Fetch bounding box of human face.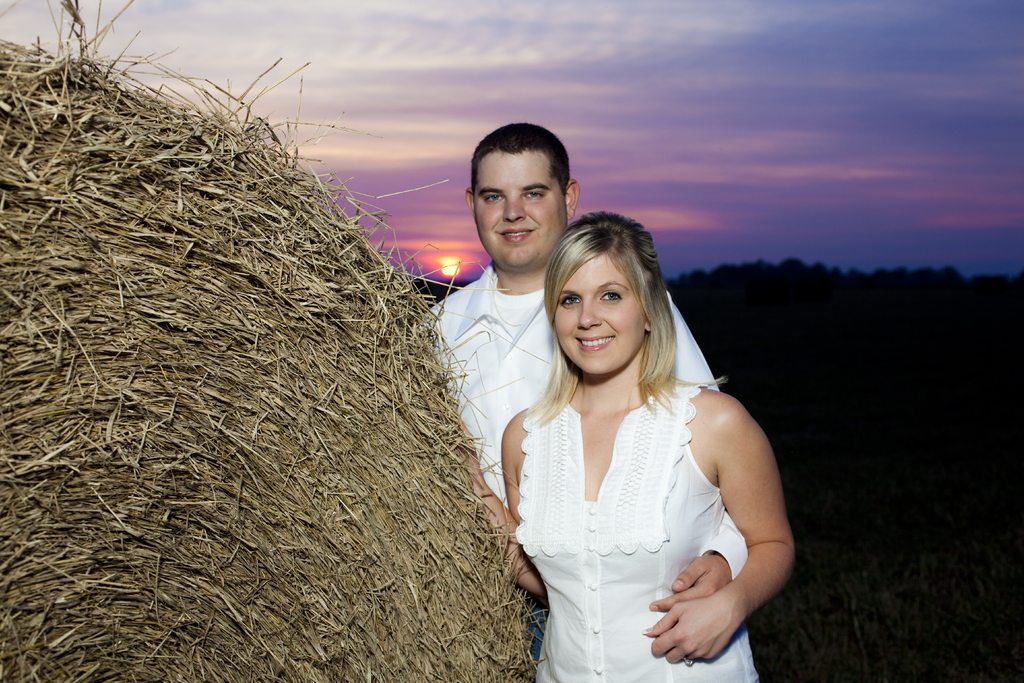
Bbox: <region>478, 147, 563, 267</region>.
